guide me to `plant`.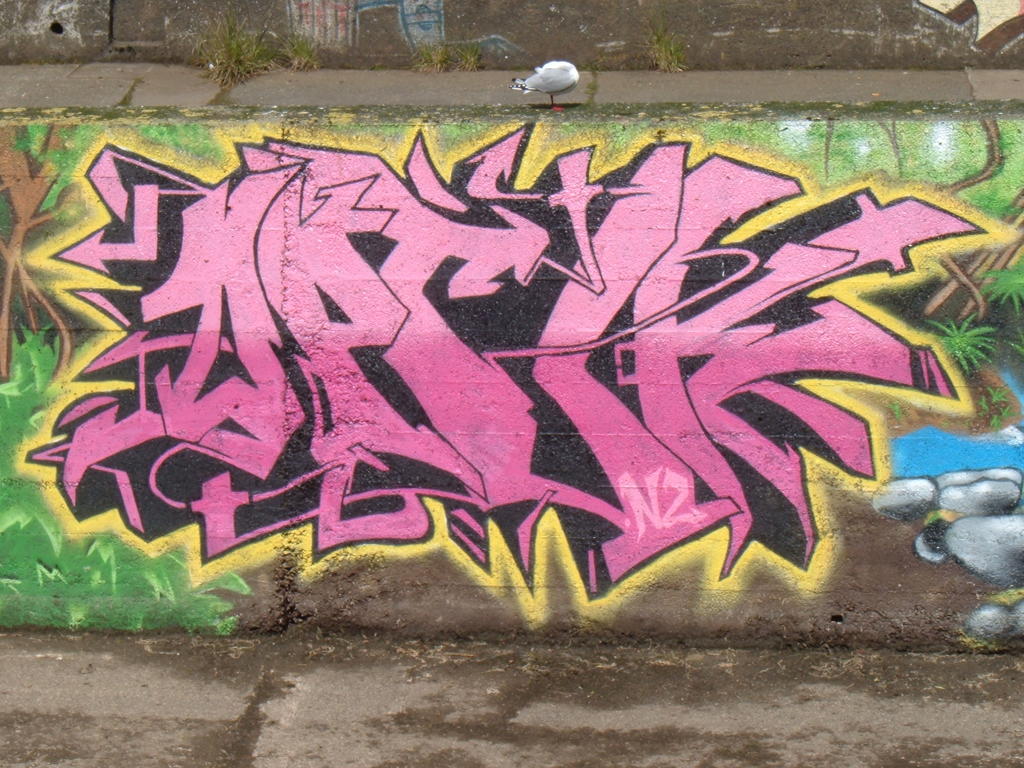
Guidance: 918,305,998,377.
